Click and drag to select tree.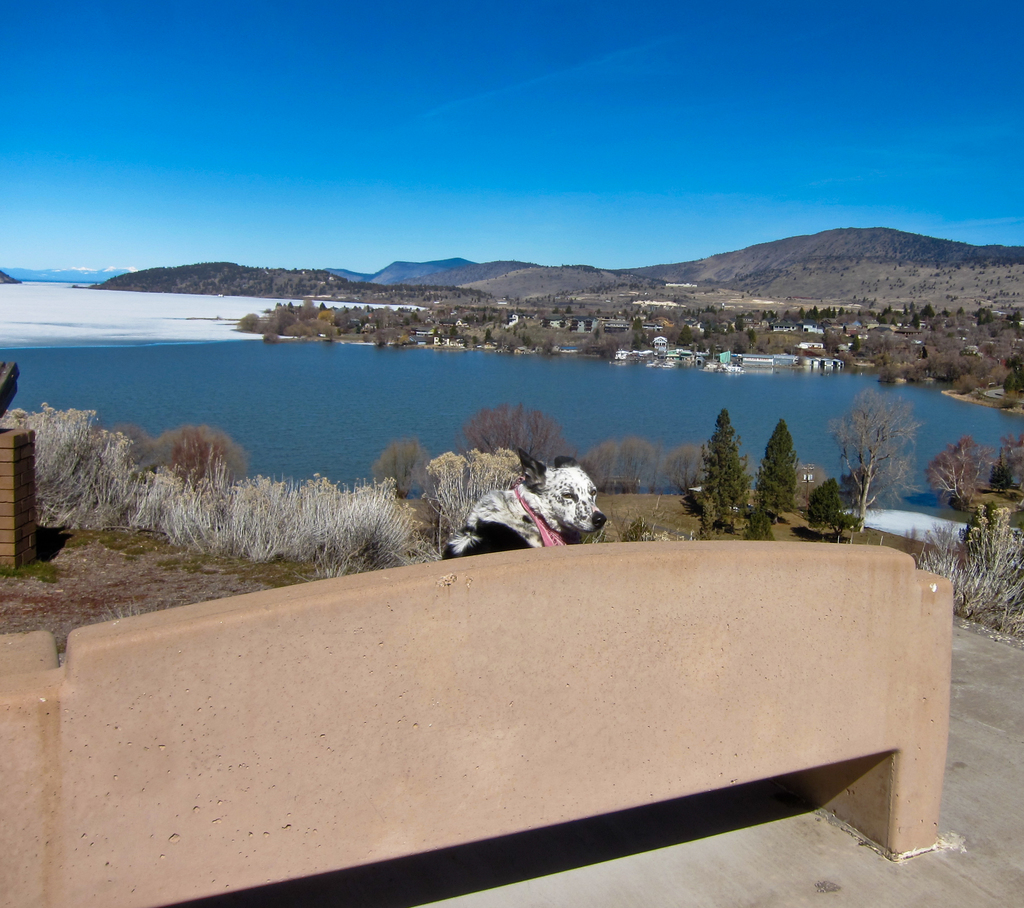
Selection: bbox=[369, 437, 432, 494].
